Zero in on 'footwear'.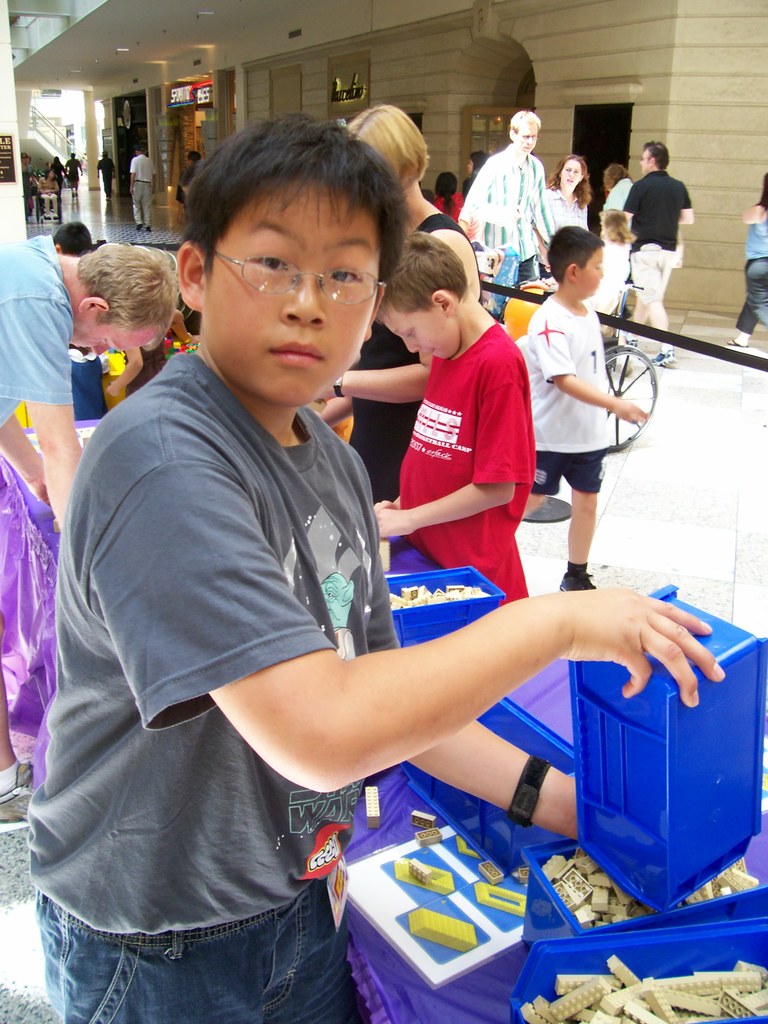
Zeroed in: 654,344,677,370.
